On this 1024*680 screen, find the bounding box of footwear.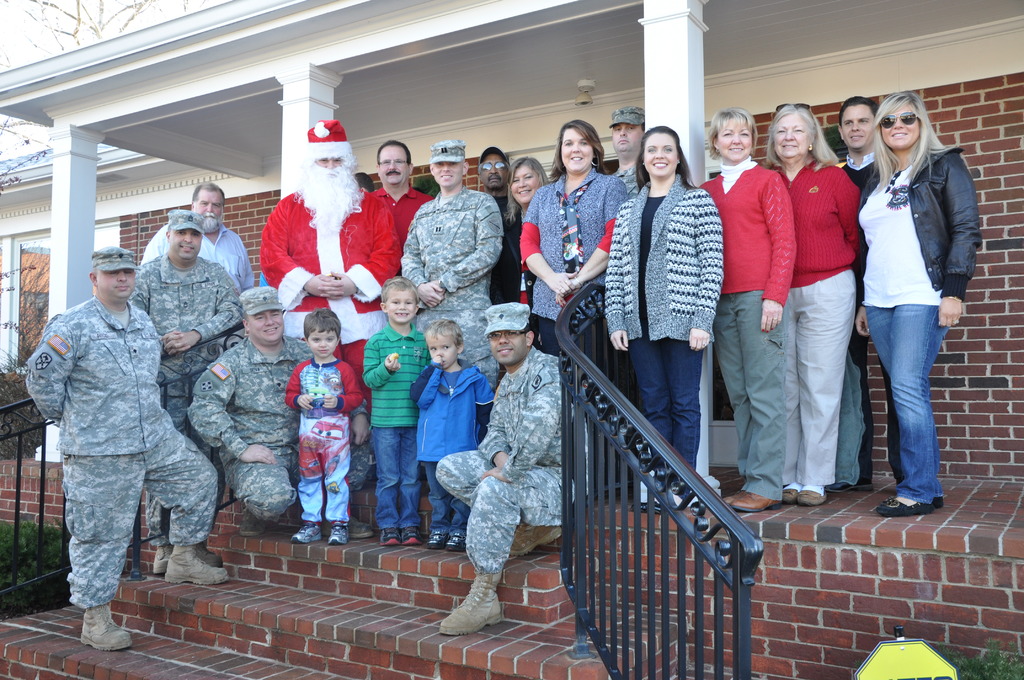
Bounding box: x1=797 y1=484 x2=828 y2=508.
